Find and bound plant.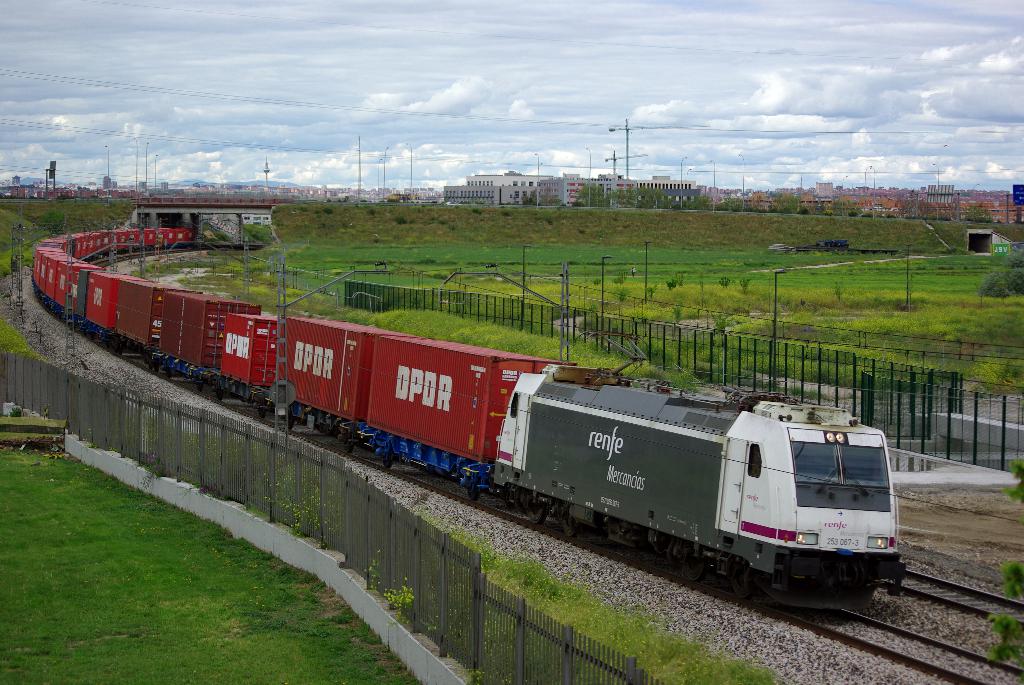
Bound: (x1=642, y1=338, x2=673, y2=368).
